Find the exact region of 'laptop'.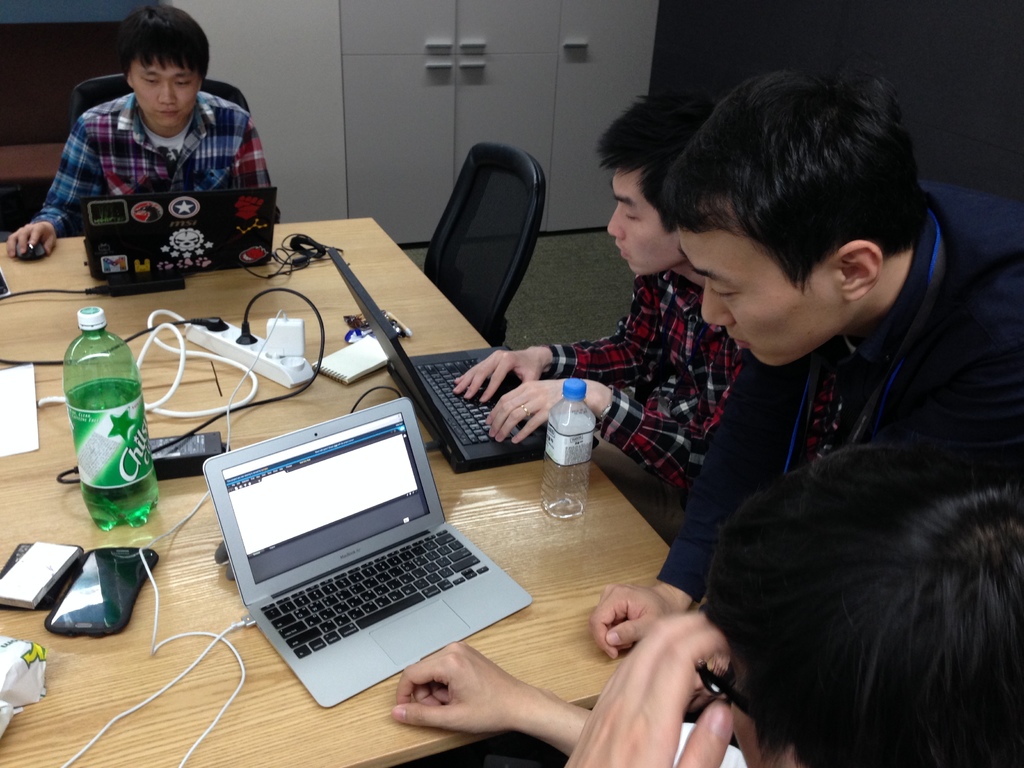
Exact region: bbox=[200, 393, 532, 708].
